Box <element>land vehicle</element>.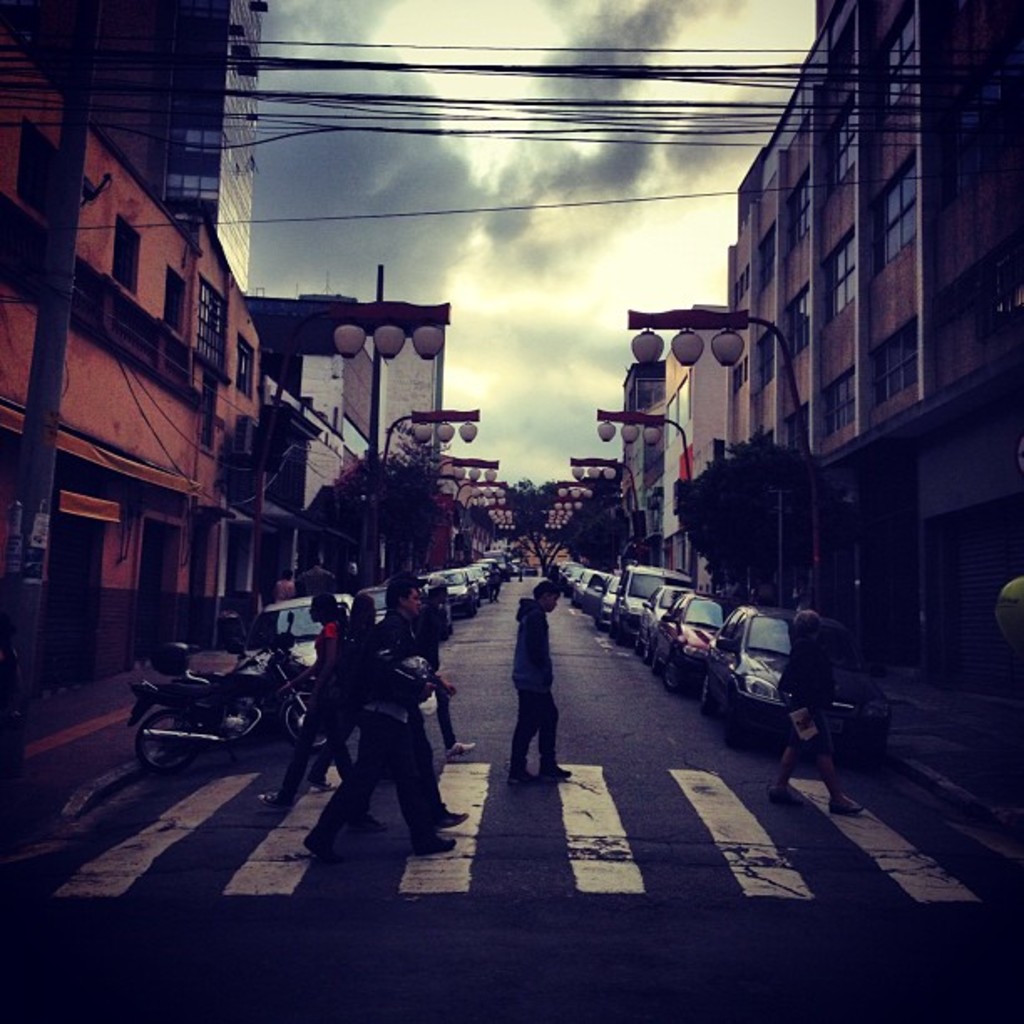
BBox(637, 581, 694, 658).
